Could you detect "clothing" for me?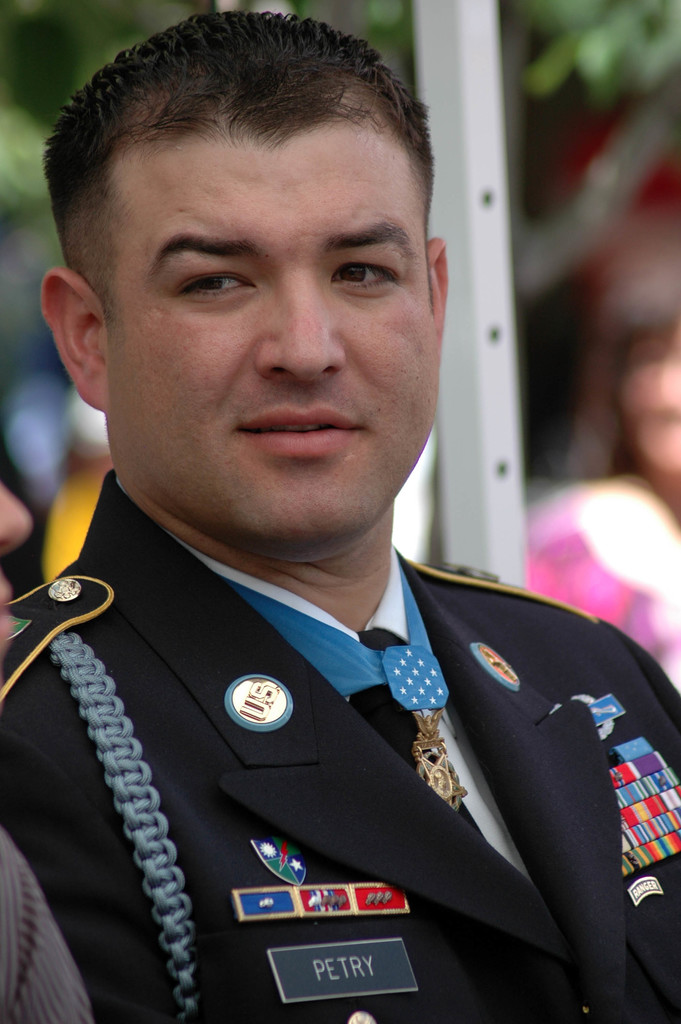
Detection result: [x1=0, y1=467, x2=680, y2=1023].
